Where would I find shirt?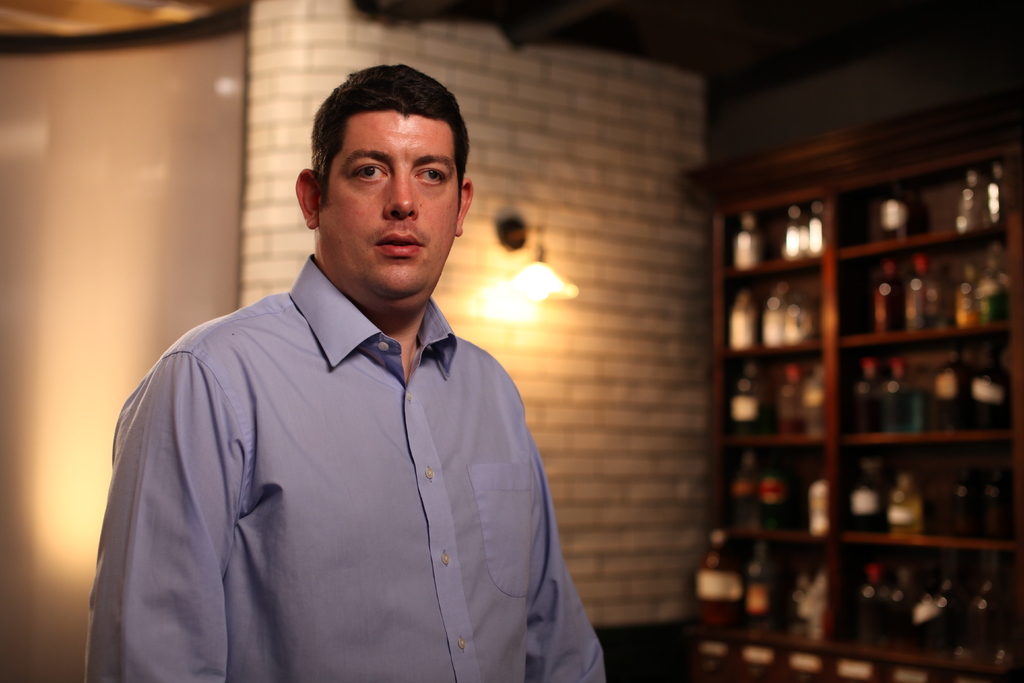
At <box>85,252,605,682</box>.
